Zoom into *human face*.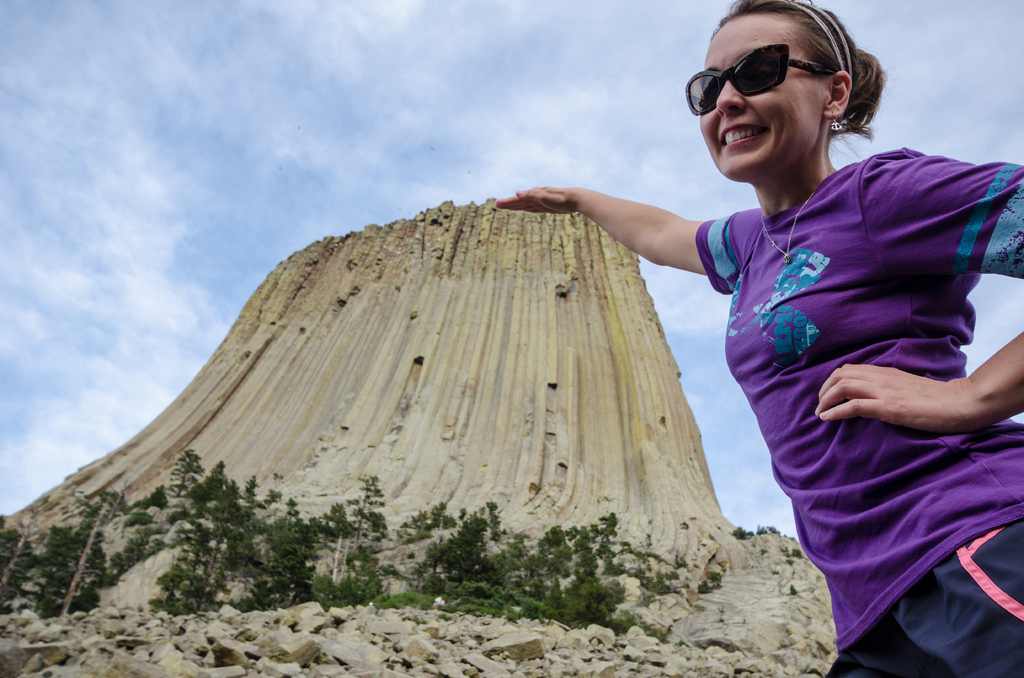
Zoom target: 696, 7, 829, 179.
